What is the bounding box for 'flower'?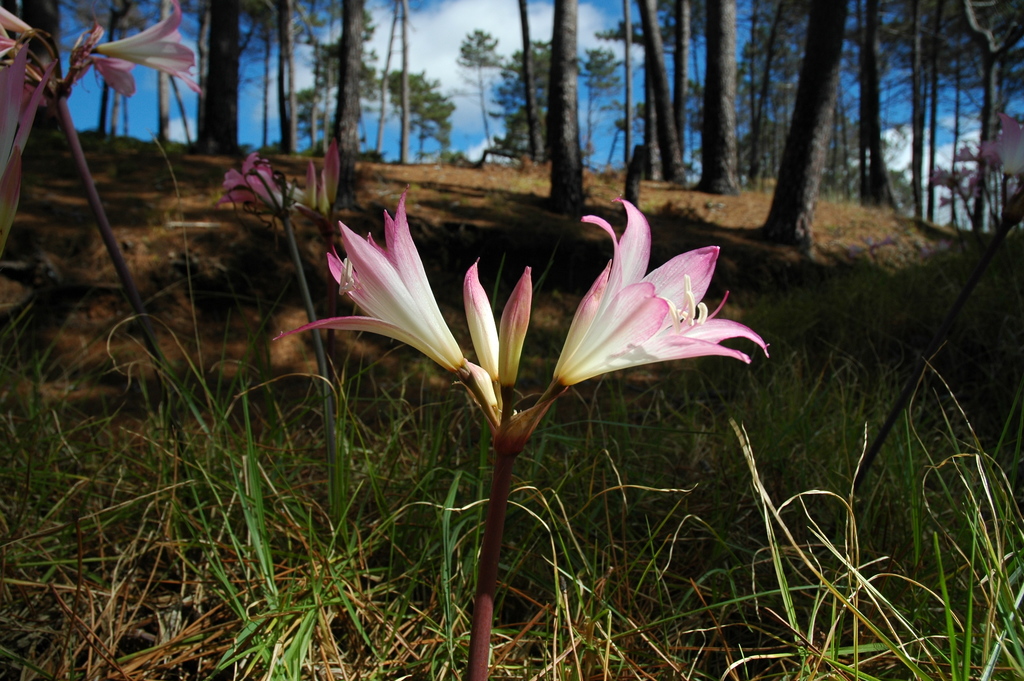
<region>534, 199, 749, 436</region>.
